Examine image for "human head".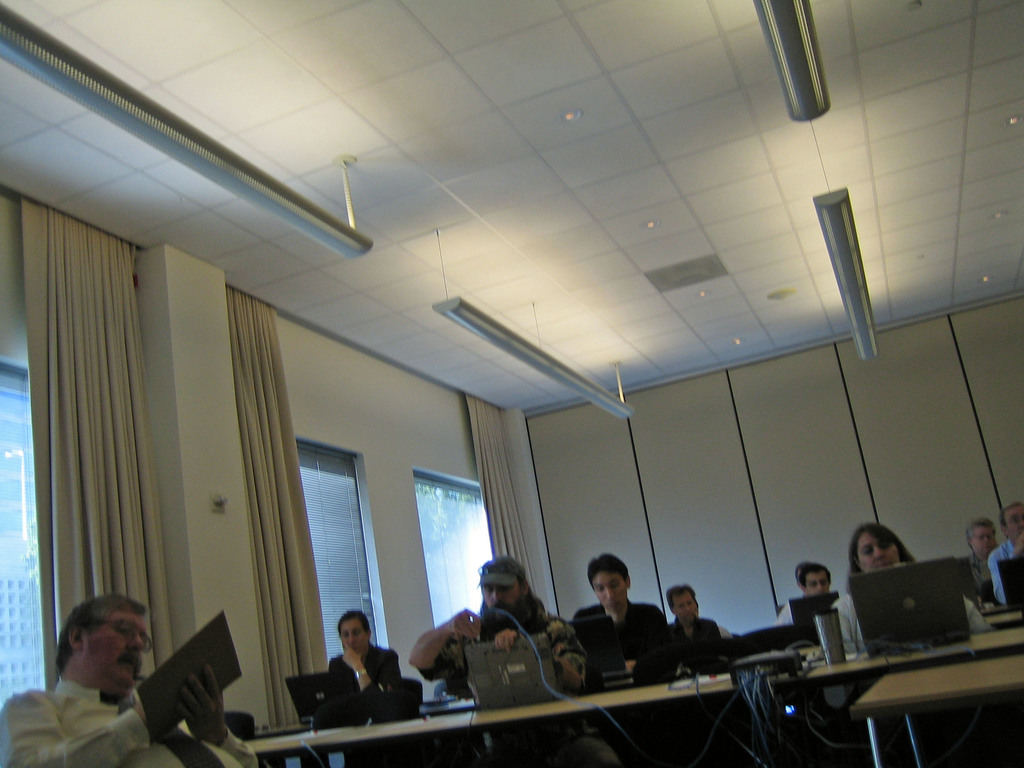
Examination result: x1=335, y1=611, x2=375, y2=657.
